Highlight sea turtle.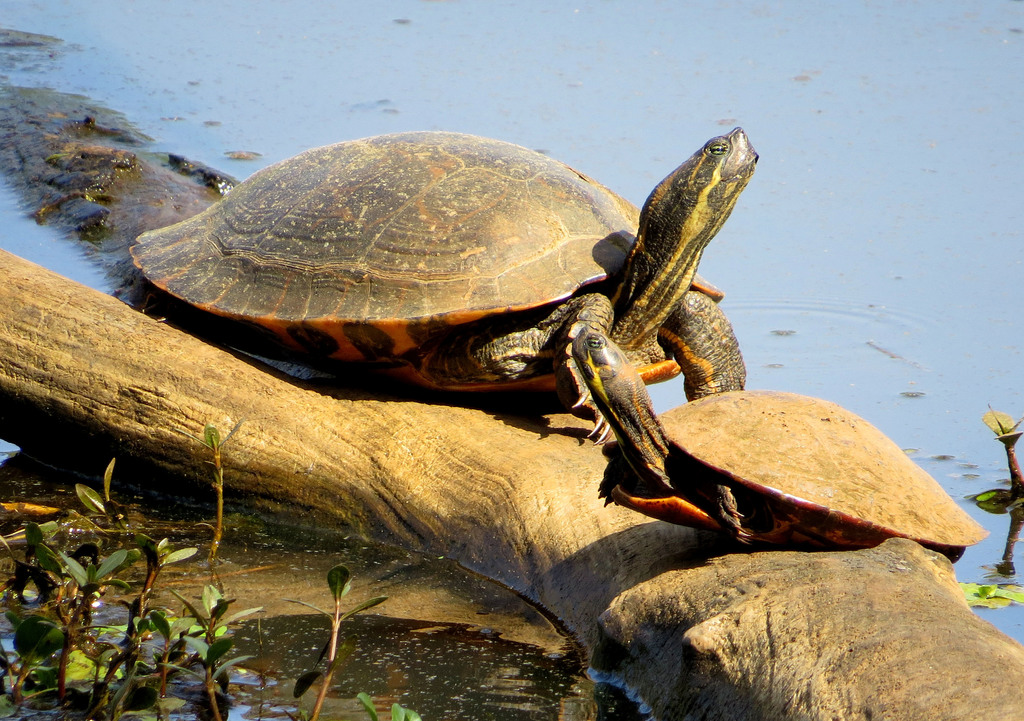
Highlighted region: <bbox>568, 320, 989, 567</bbox>.
